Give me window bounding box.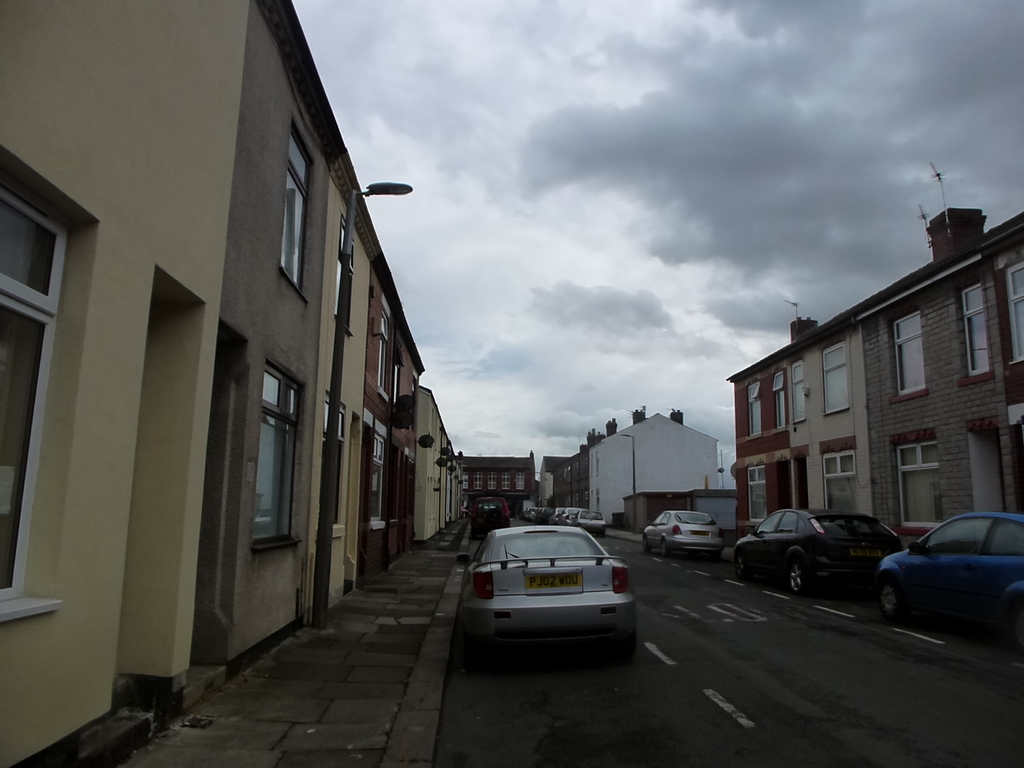
detection(773, 373, 792, 431).
